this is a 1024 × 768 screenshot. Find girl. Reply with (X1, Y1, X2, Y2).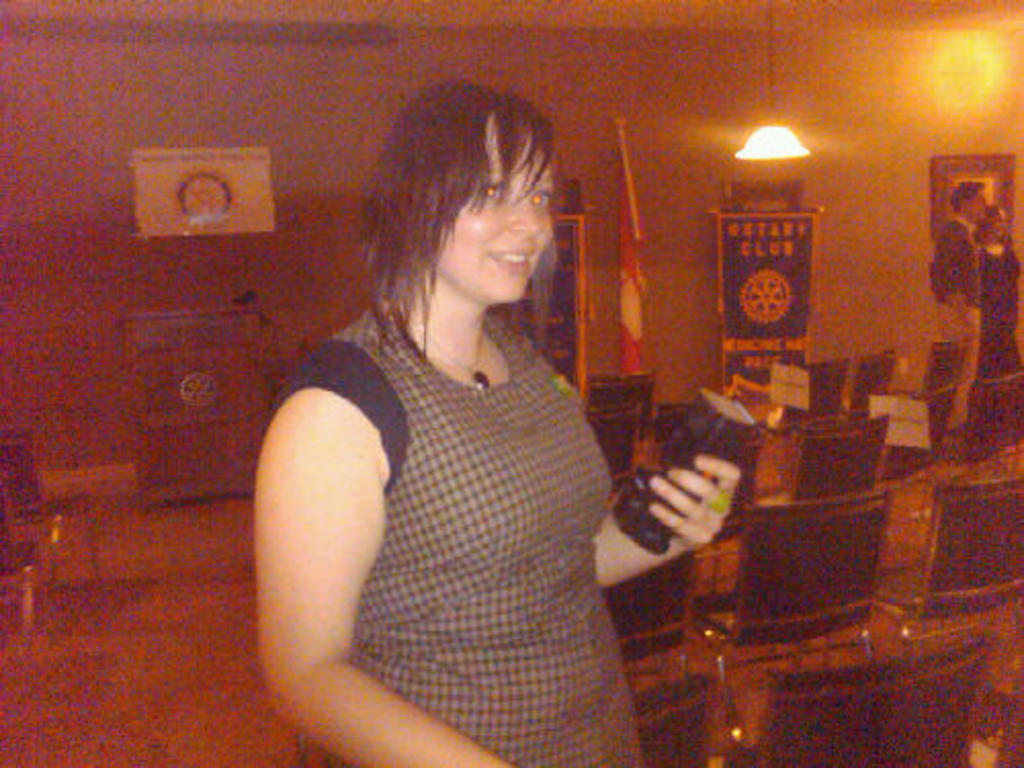
(252, 70, 739, 766).
